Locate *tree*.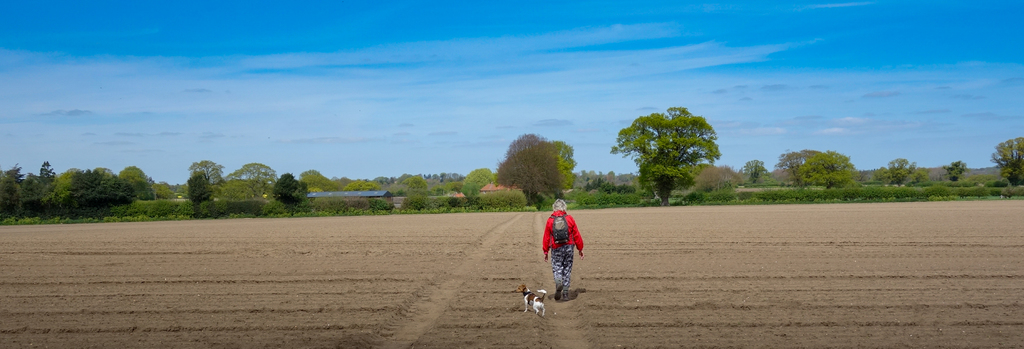
Bounding box: Rect(741, 156, 767, 184).
